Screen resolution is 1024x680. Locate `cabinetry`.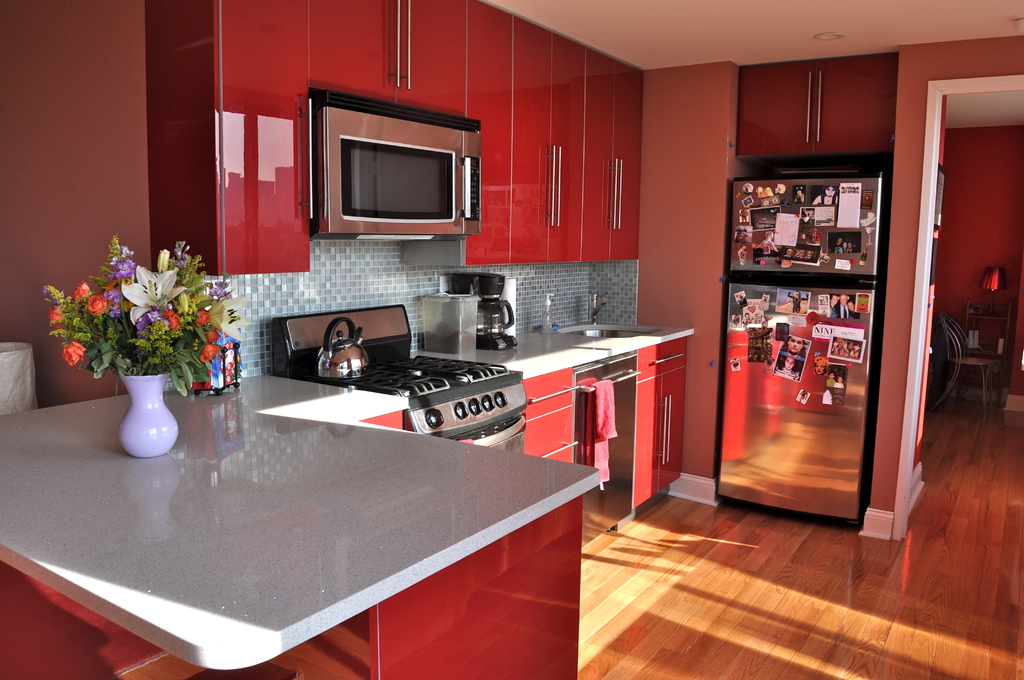
737/51/899/173.
